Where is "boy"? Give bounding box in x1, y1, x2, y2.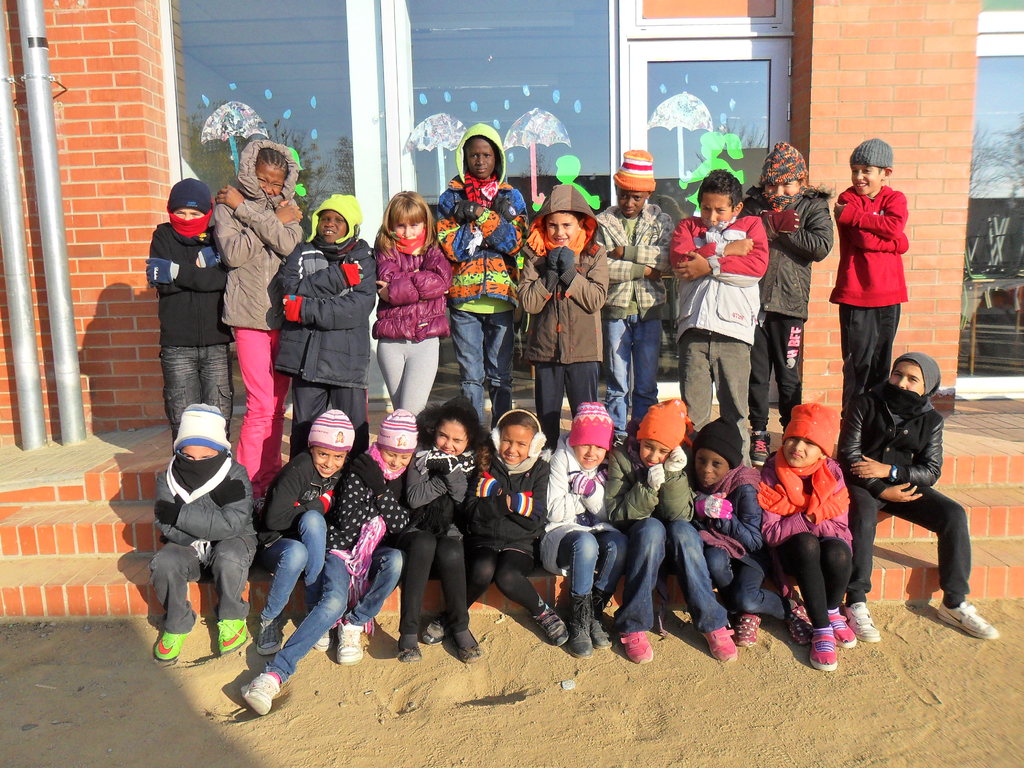
259, 407, 360, 666.
